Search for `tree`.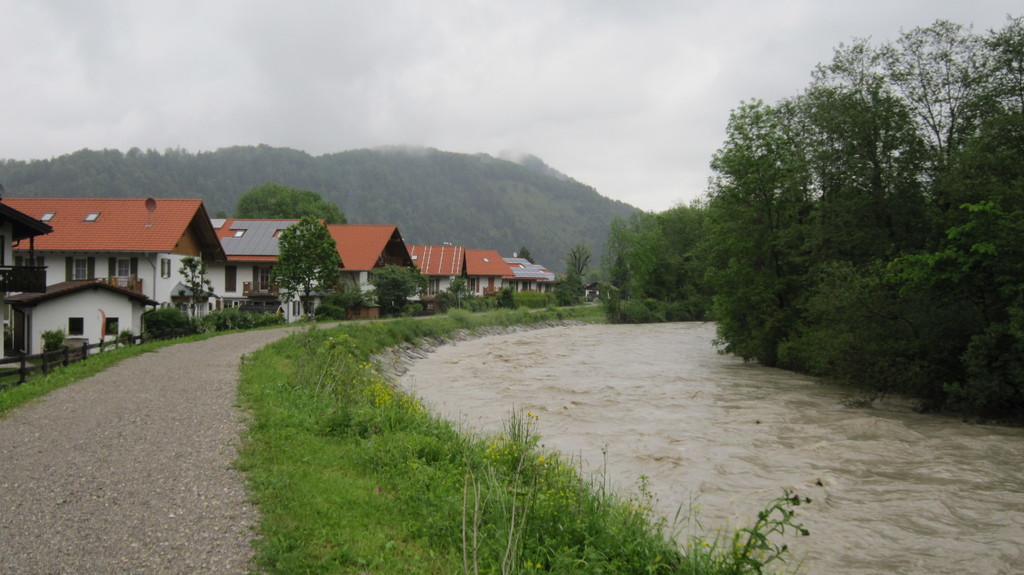
Found at bbox=(566, 241, 589, 287).
